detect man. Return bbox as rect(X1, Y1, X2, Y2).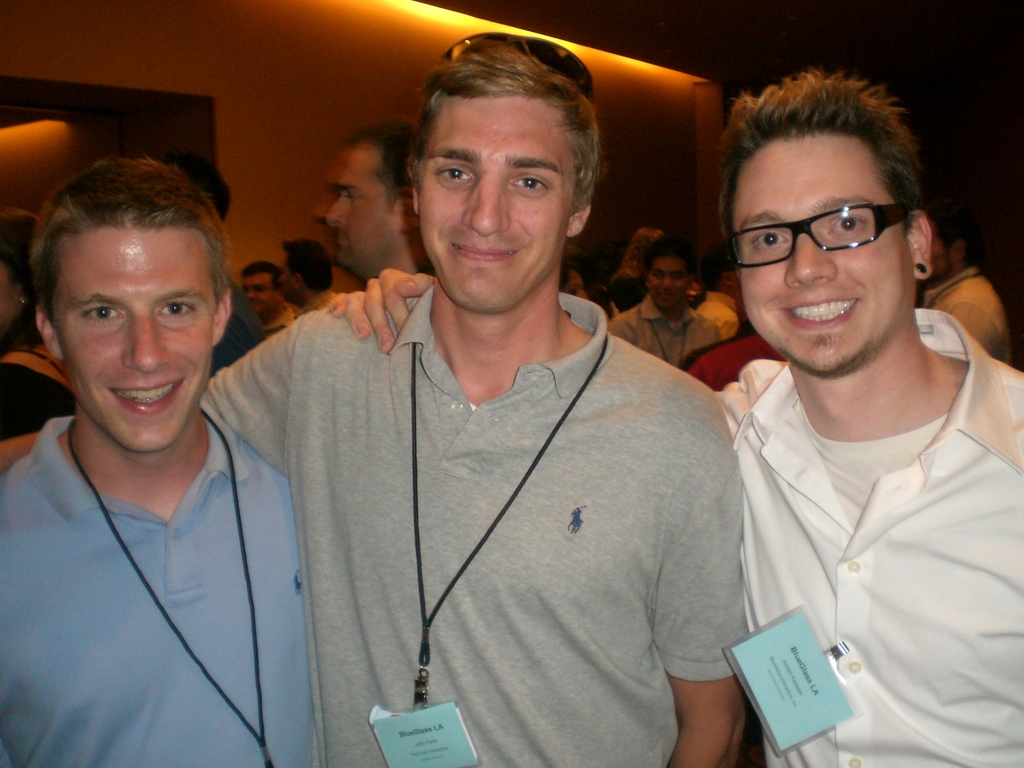
rect(325, 71, 1023, 767).
